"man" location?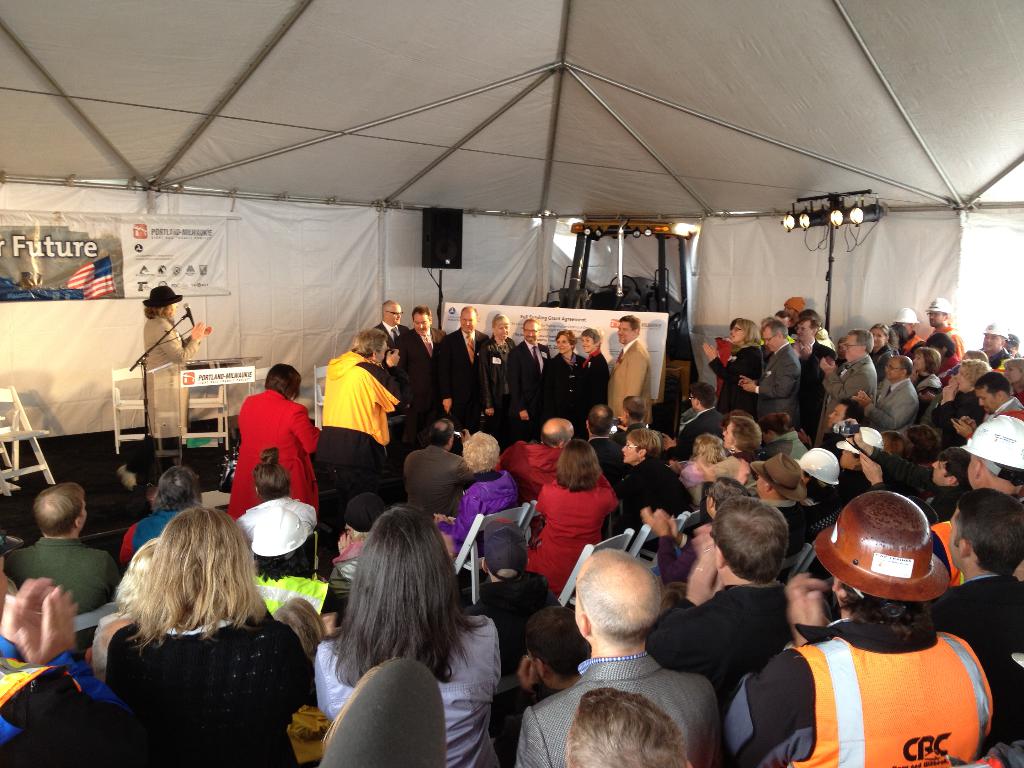
region(609, 314, 652, 424)
